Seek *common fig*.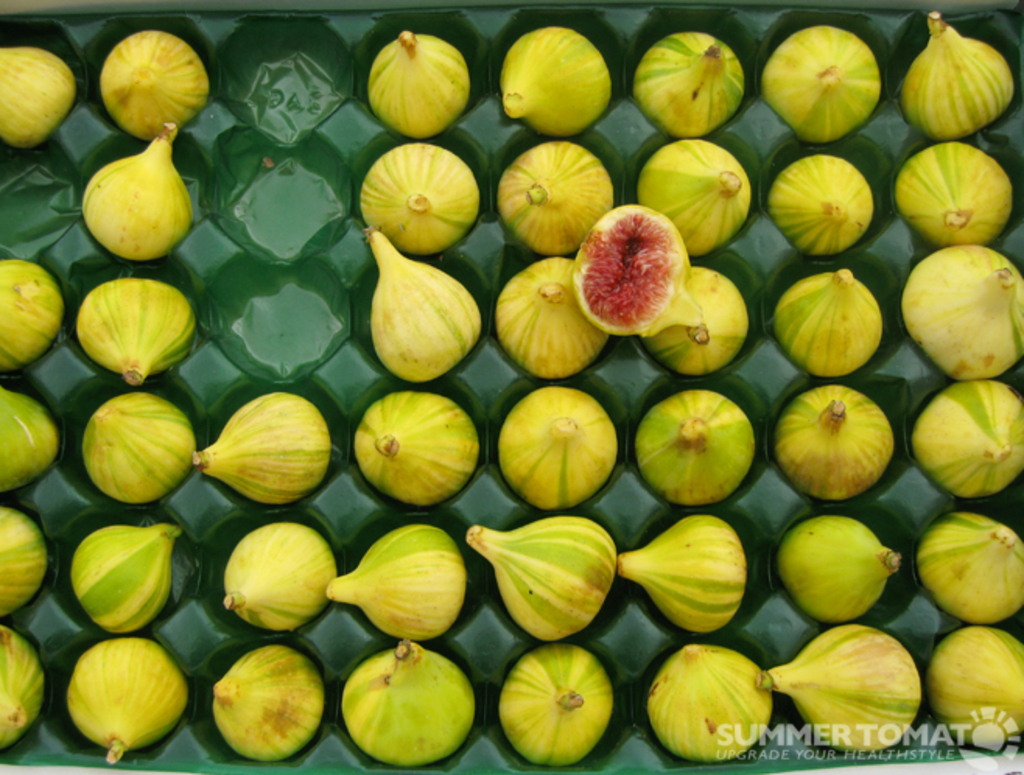
Rect(82, 395, 190, 504).
